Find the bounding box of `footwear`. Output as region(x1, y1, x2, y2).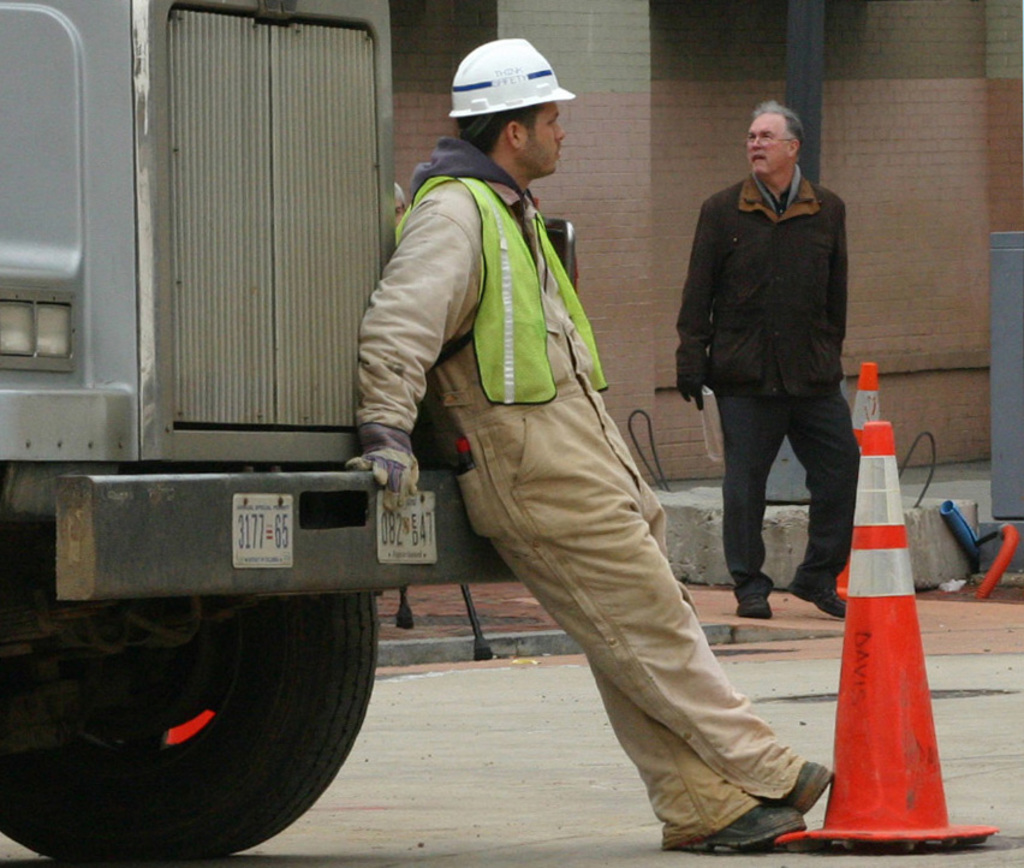
region(733, 590, 770, 620).
